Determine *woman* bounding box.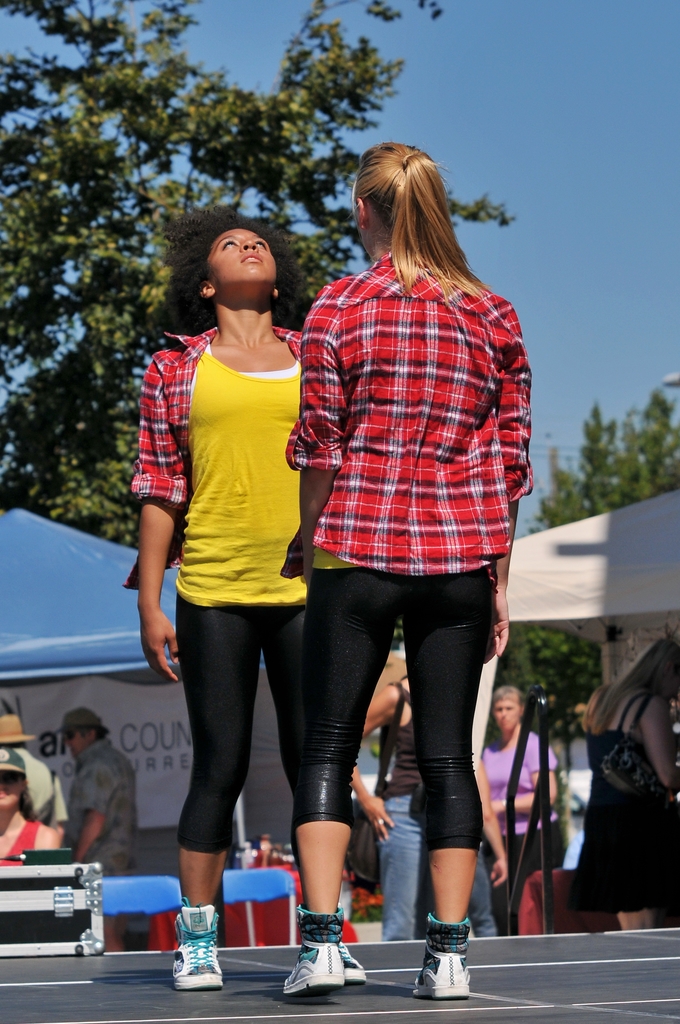
Determined: [480, 678, 567, 932].
